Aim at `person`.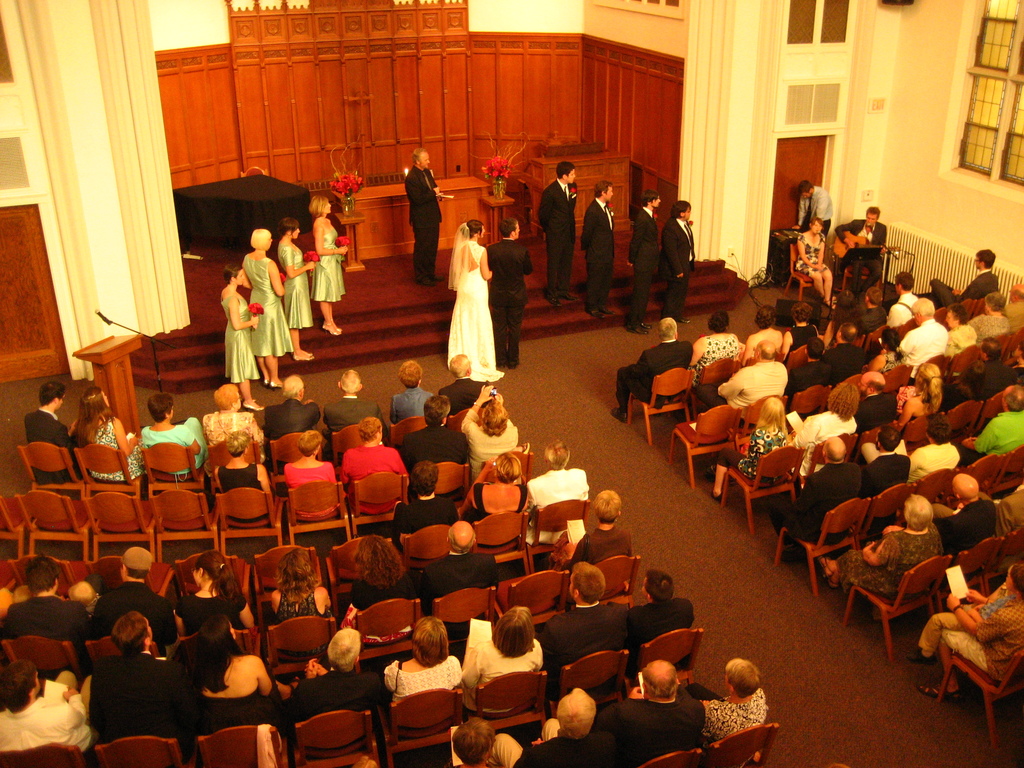
Aimed at bbox=(797, 179, 834, 239).
